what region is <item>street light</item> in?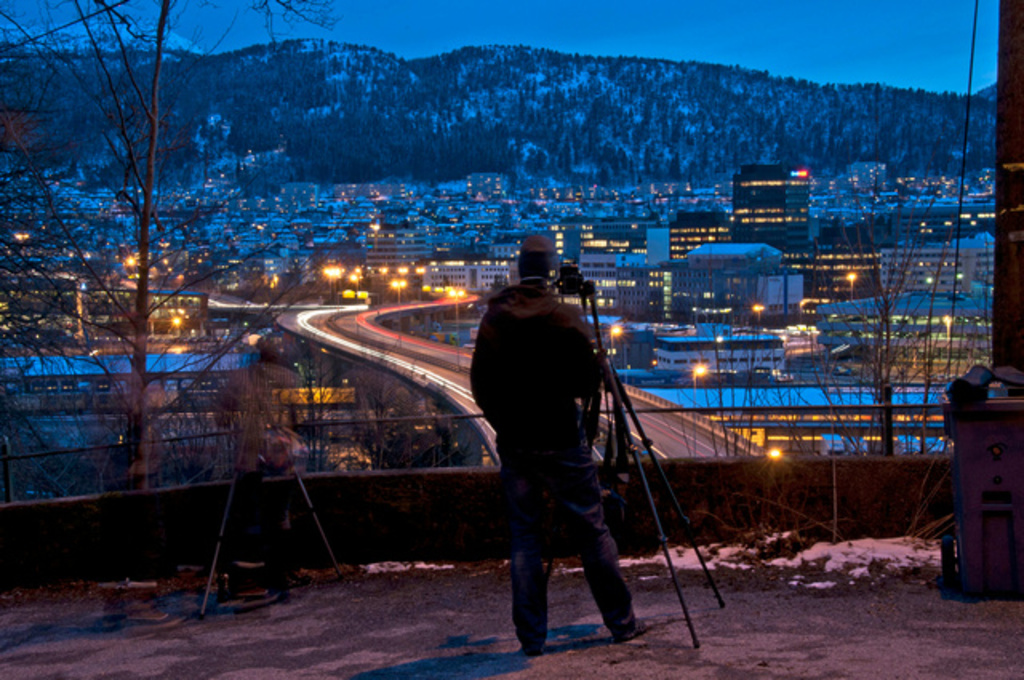
750, 299, 766, 331.
